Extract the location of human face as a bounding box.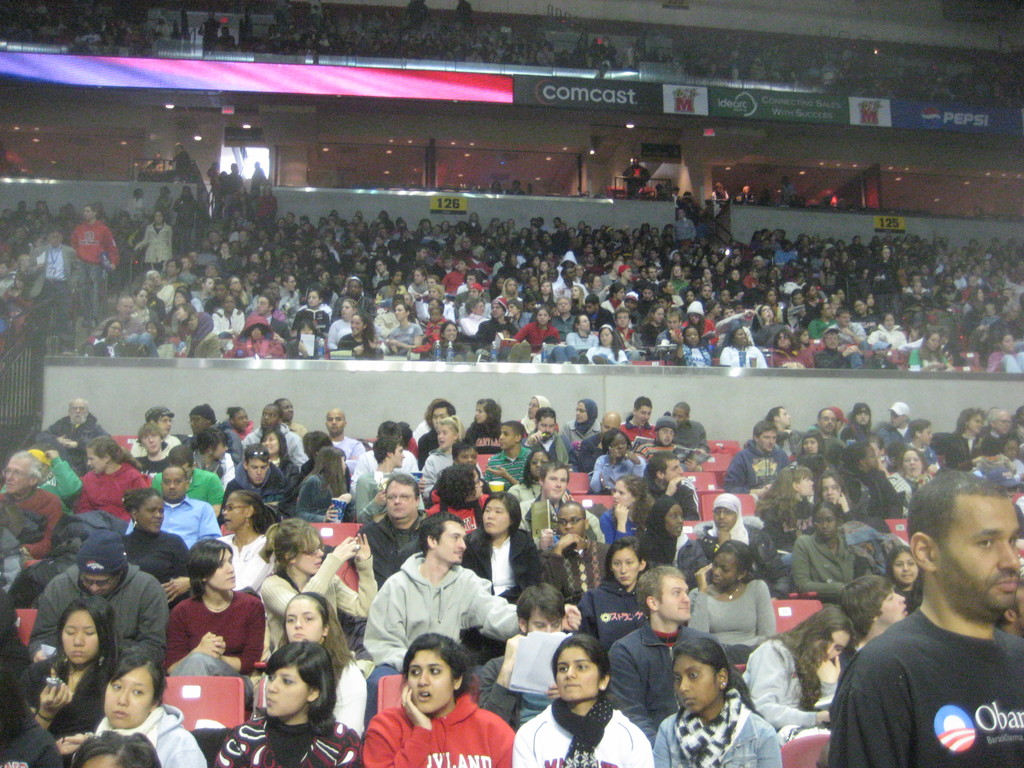
region(826, 631, 852, 664).
